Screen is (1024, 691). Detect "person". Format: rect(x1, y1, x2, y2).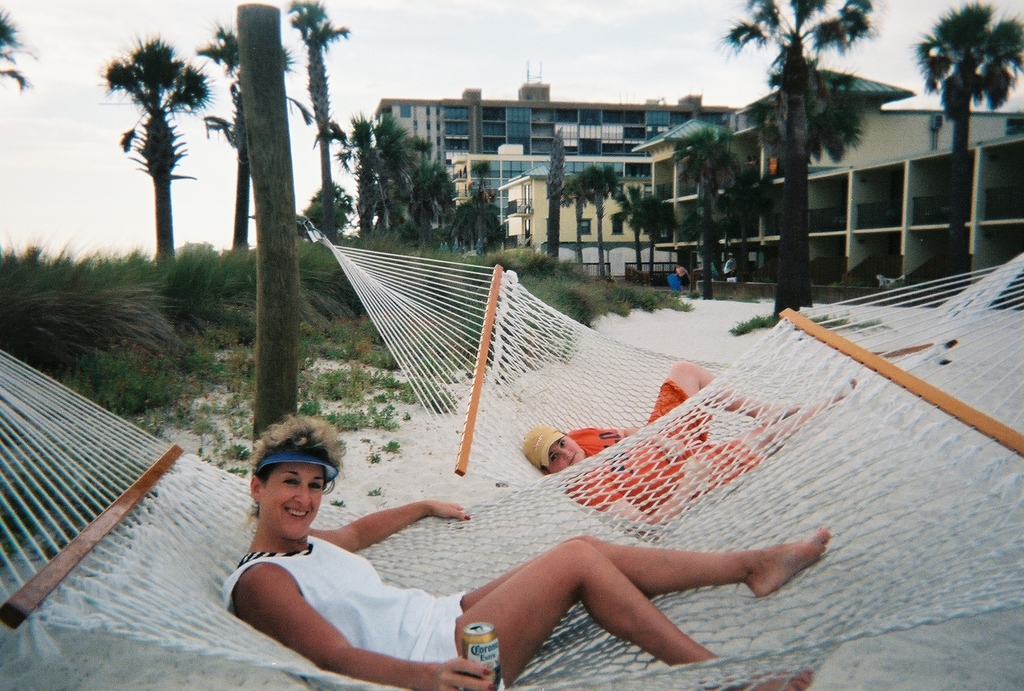
rect(223, 411, 835, 688).
